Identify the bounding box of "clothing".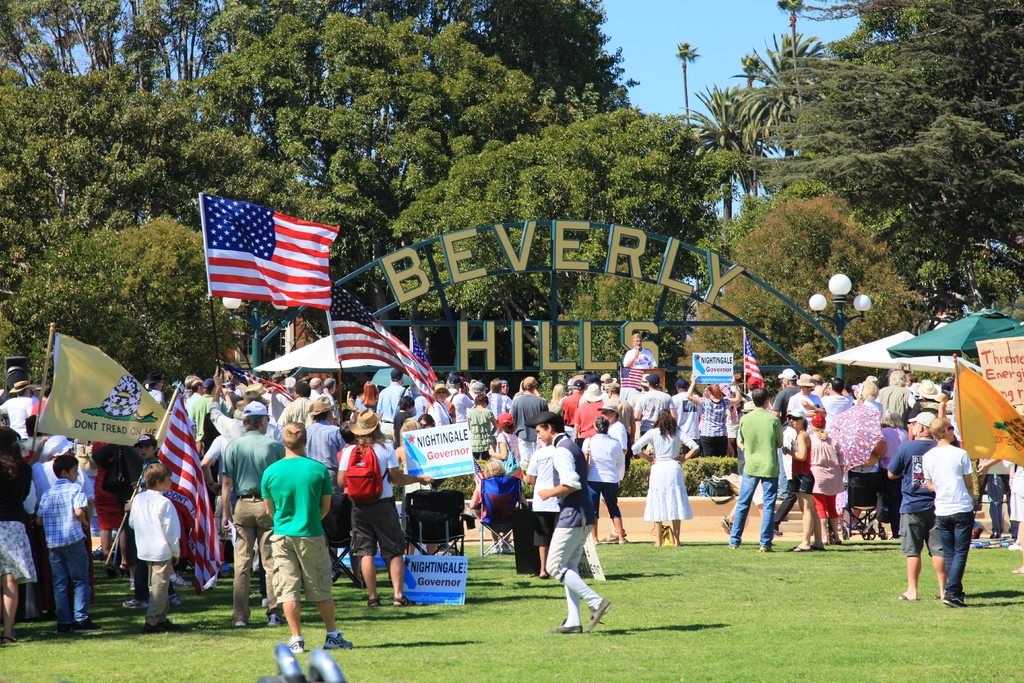
<box>186,391,210,431</box>.
